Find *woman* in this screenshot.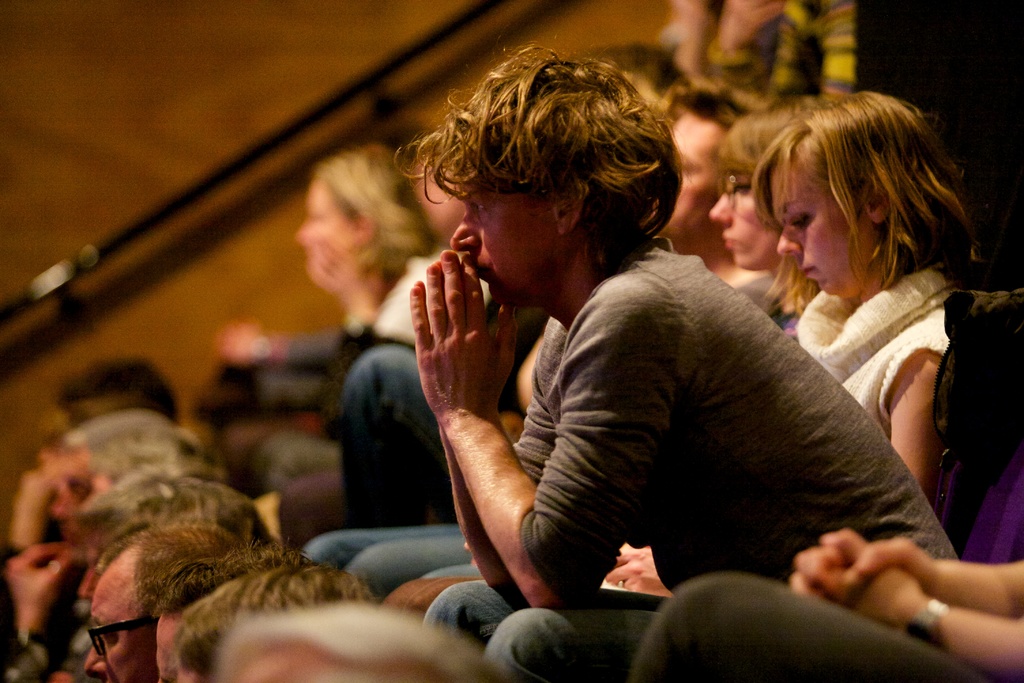
The bounding box for *woman* is [298, 145, 433, 352].
